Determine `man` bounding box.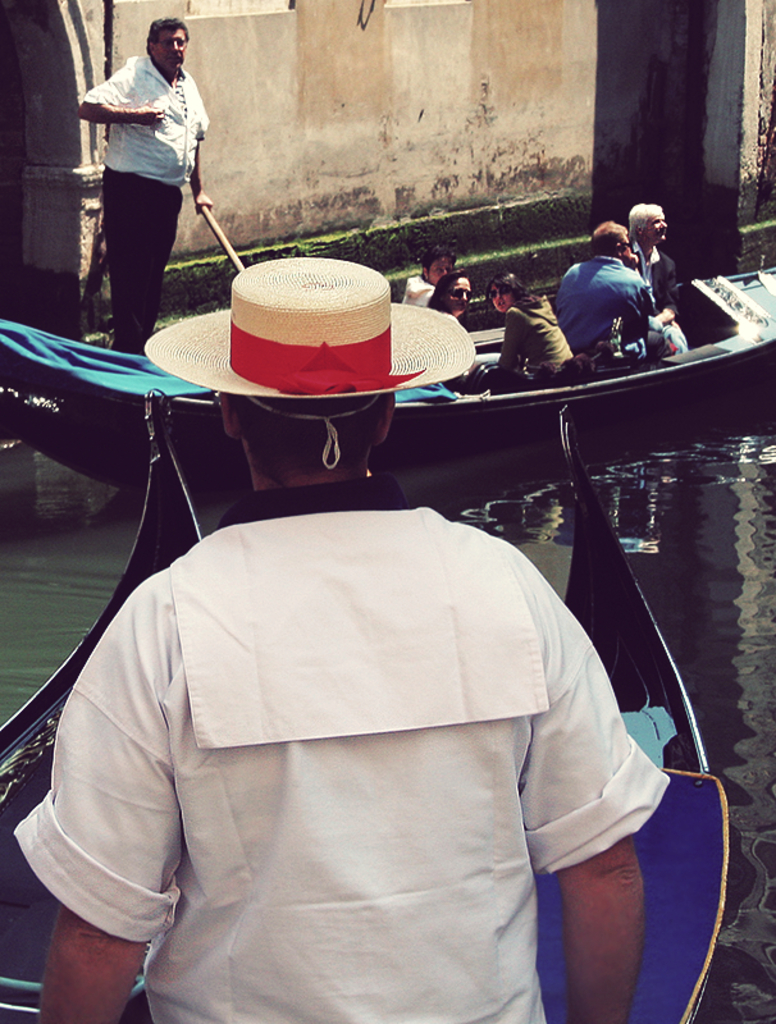
Determined: <region>626, 202, 683, 353</region>.
